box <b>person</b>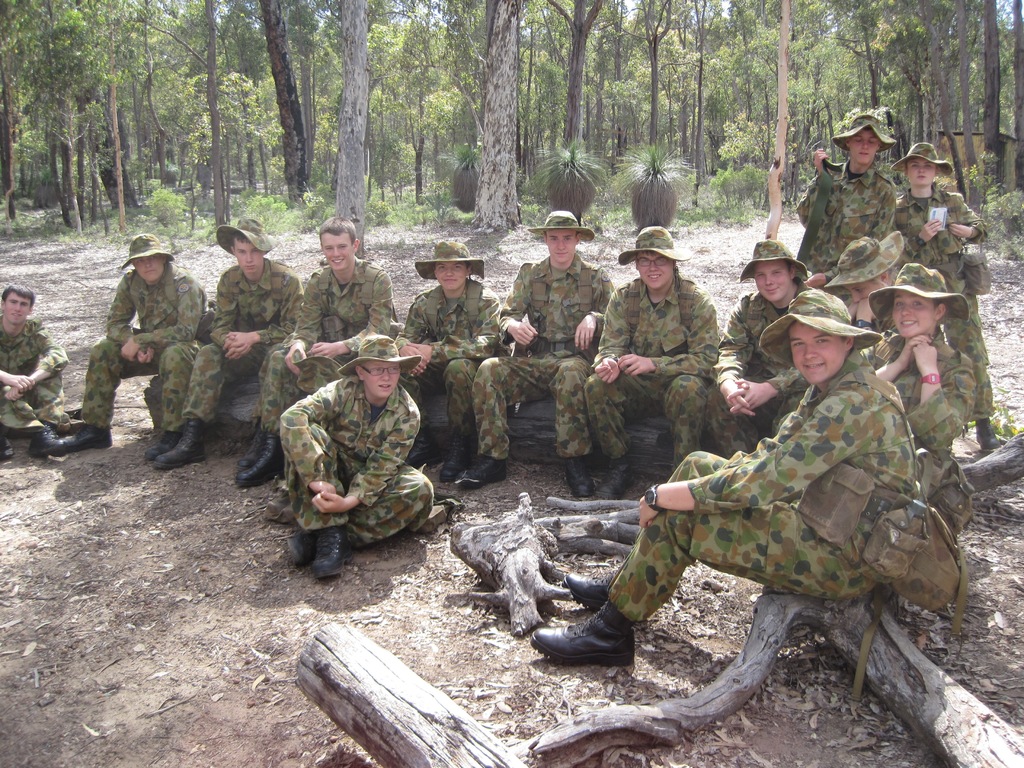
select_region(795, 115, 896, 289)
